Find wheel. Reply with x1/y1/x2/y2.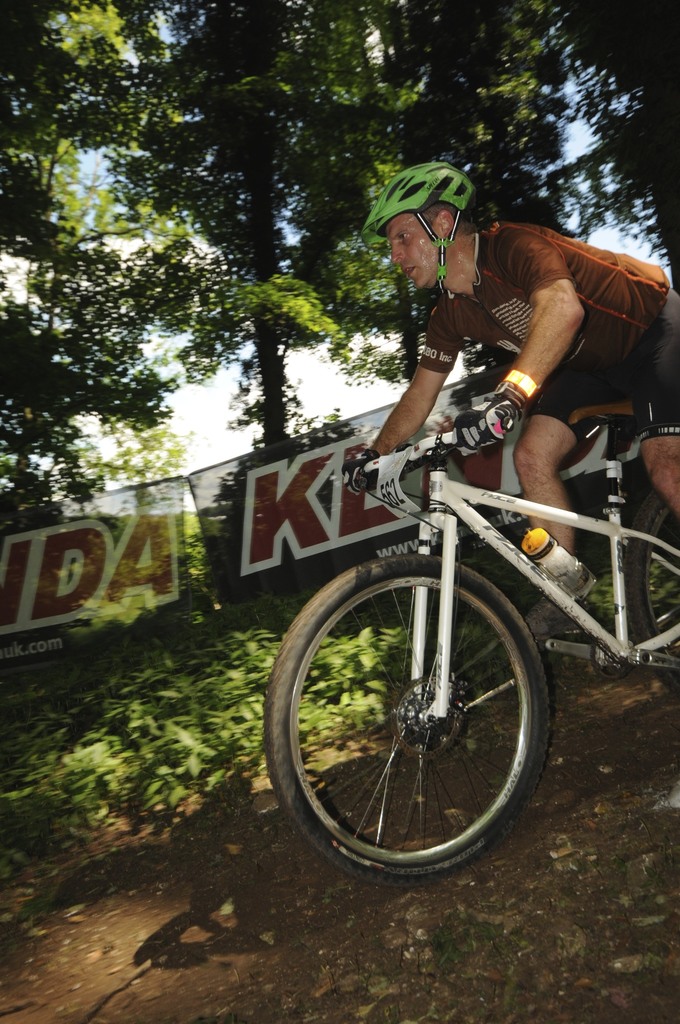
621/489/679/698.
